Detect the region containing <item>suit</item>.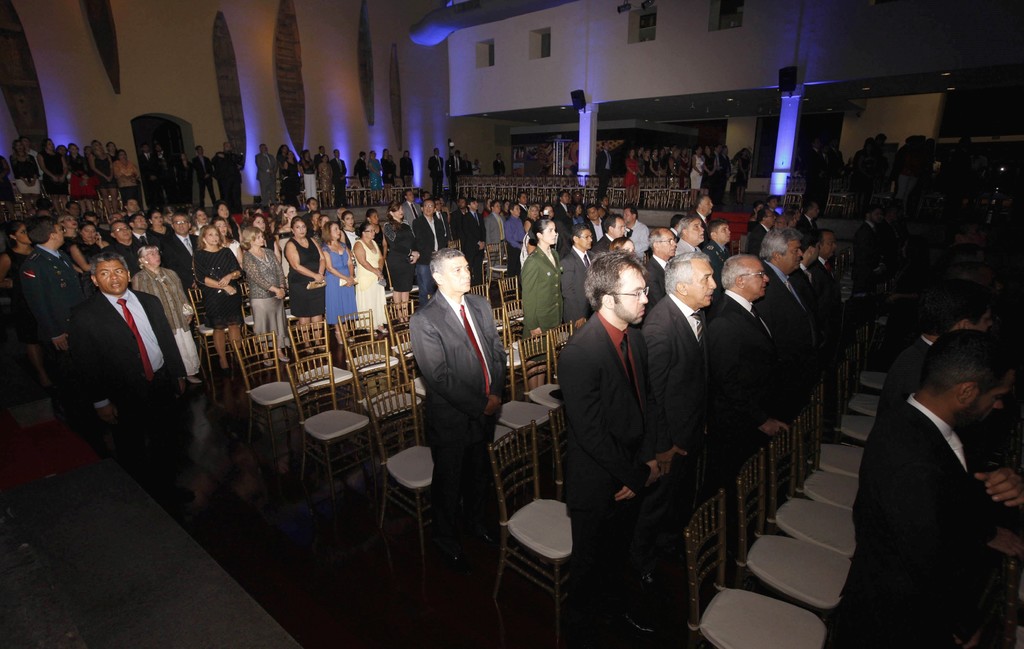
[x1=557, y1=242, x2=691, y2=588].
